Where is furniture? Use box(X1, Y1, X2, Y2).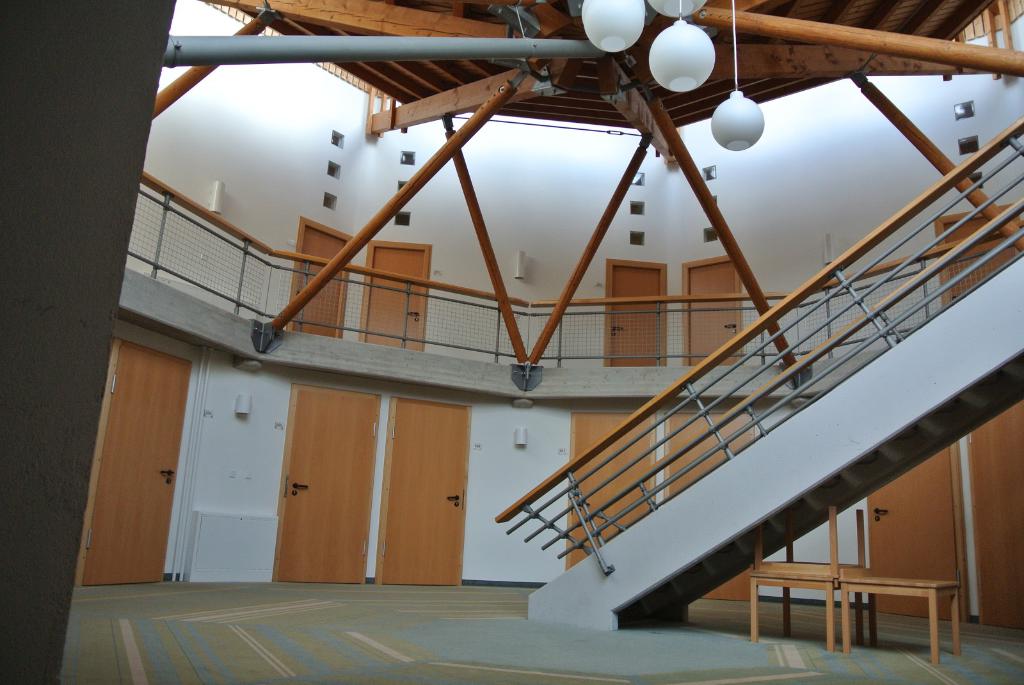
box(838, 579, 964, 664).
